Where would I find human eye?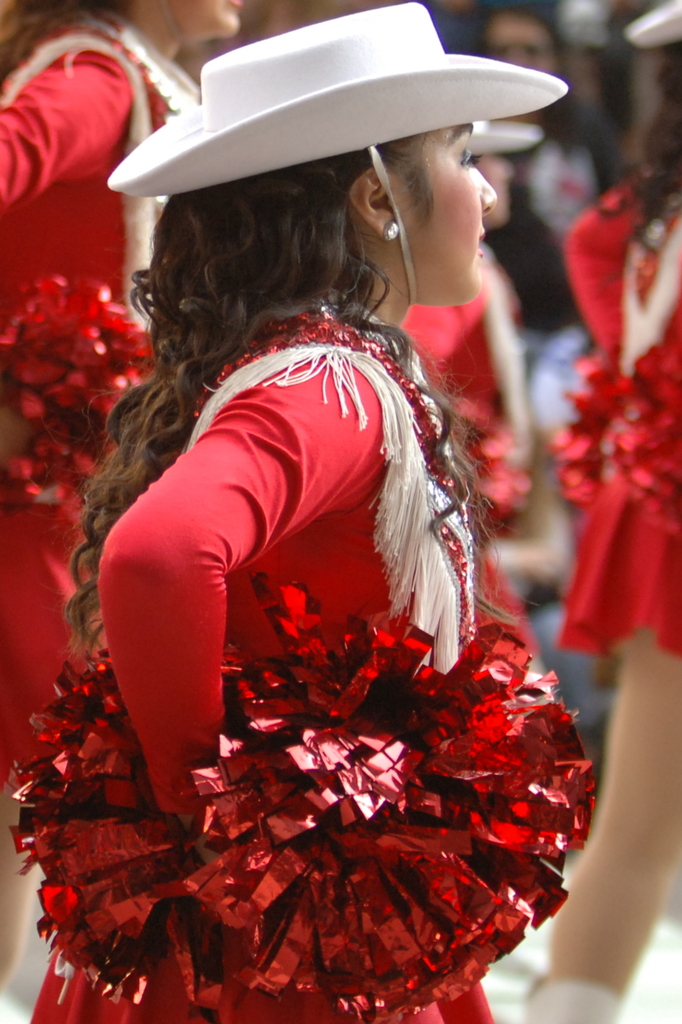
At box(459, 145, 482, 165).
